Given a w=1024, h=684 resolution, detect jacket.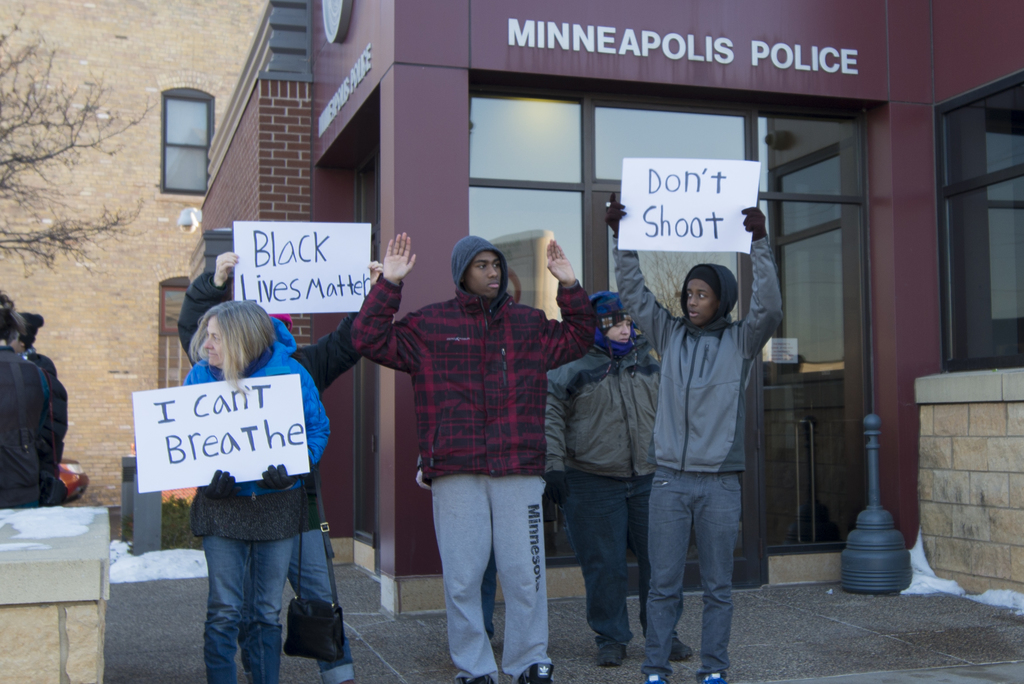
<bbox>545, 327, 664, 484</bbox>.
